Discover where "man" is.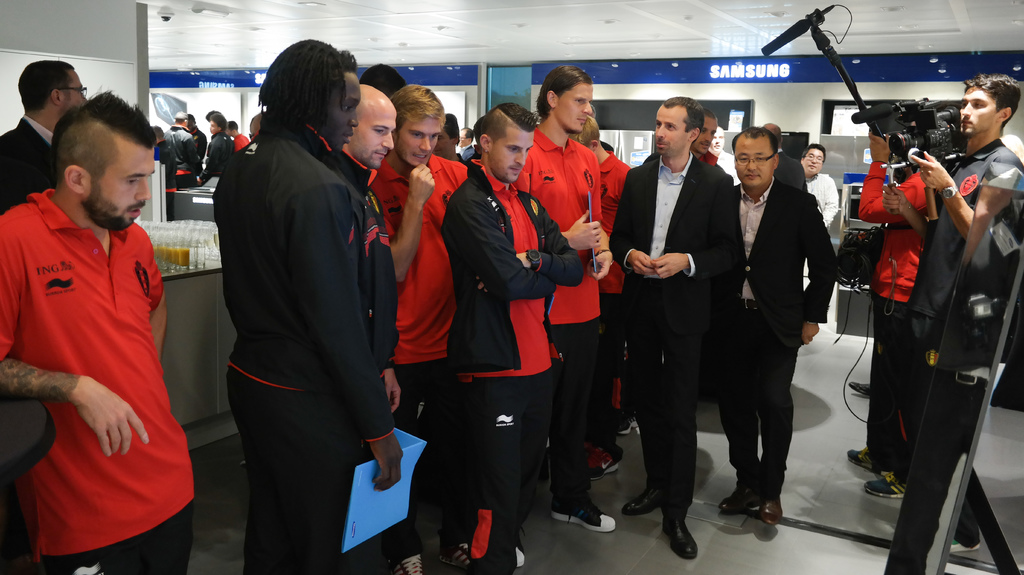
Discovered at crop(801, 143, 845, 289).
